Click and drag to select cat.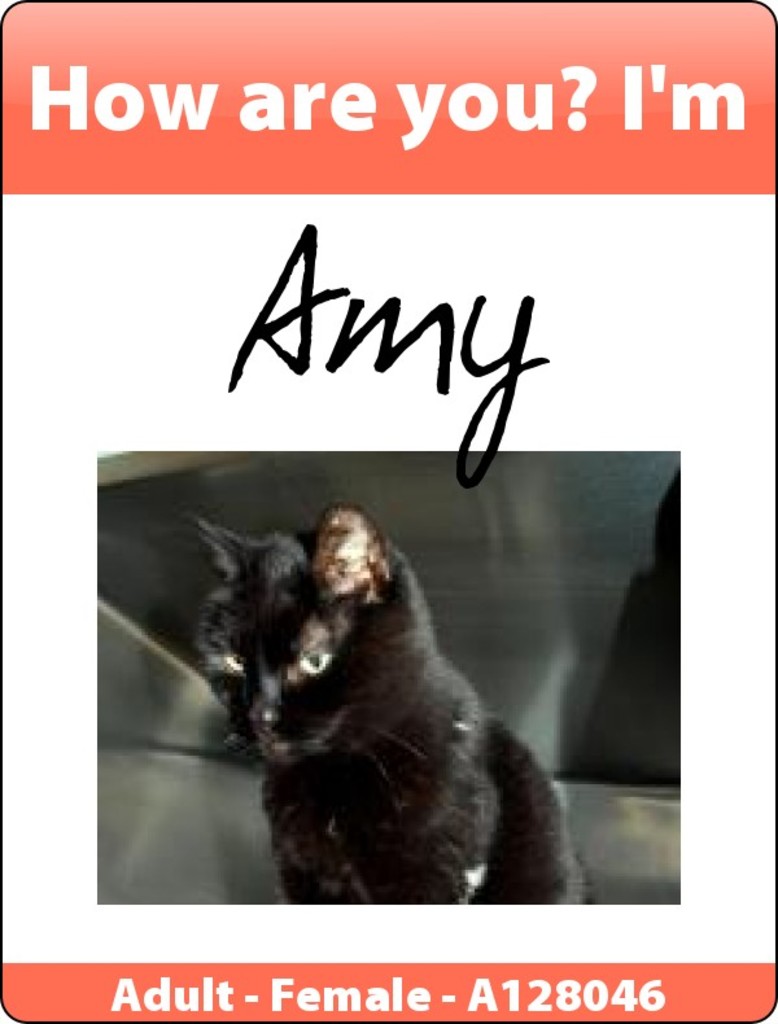
Selection: crop(169, 494, 587, 910).
